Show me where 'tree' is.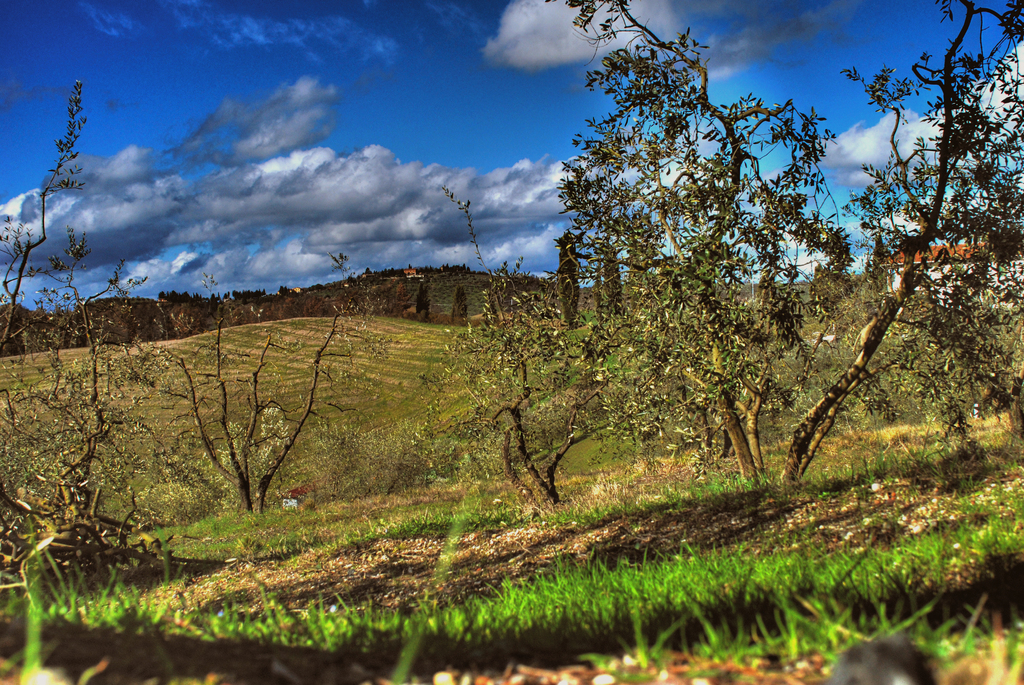
'tree' is at 0,76,131,608.
